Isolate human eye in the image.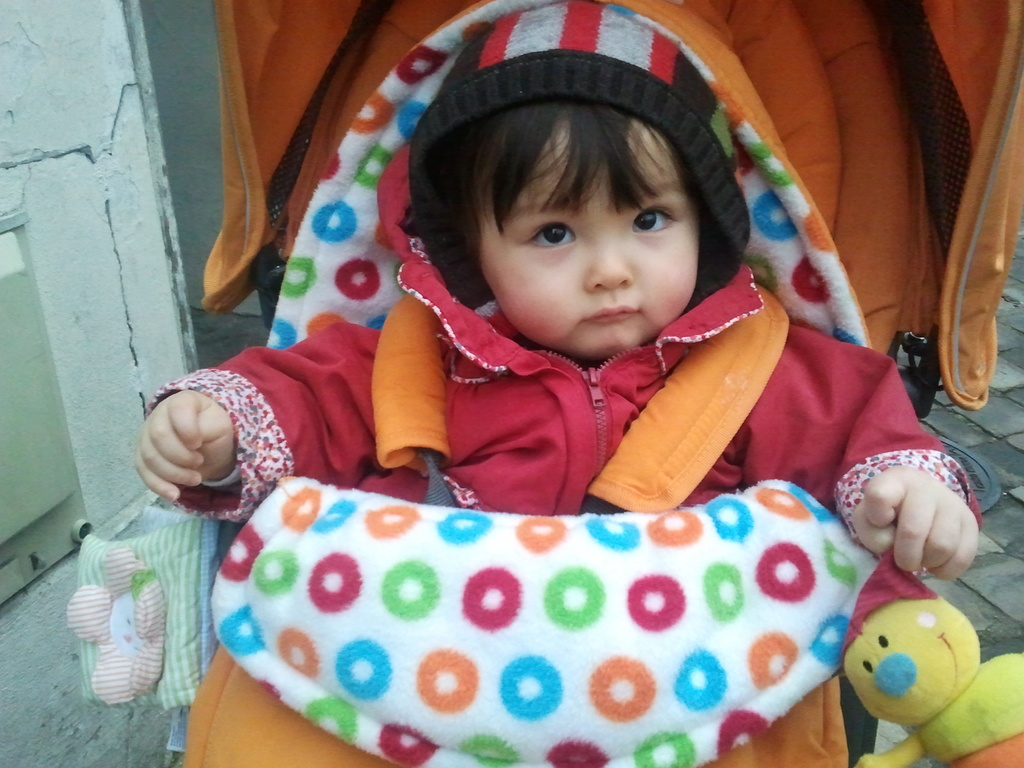
Isolated region: [517,214,578,257].
